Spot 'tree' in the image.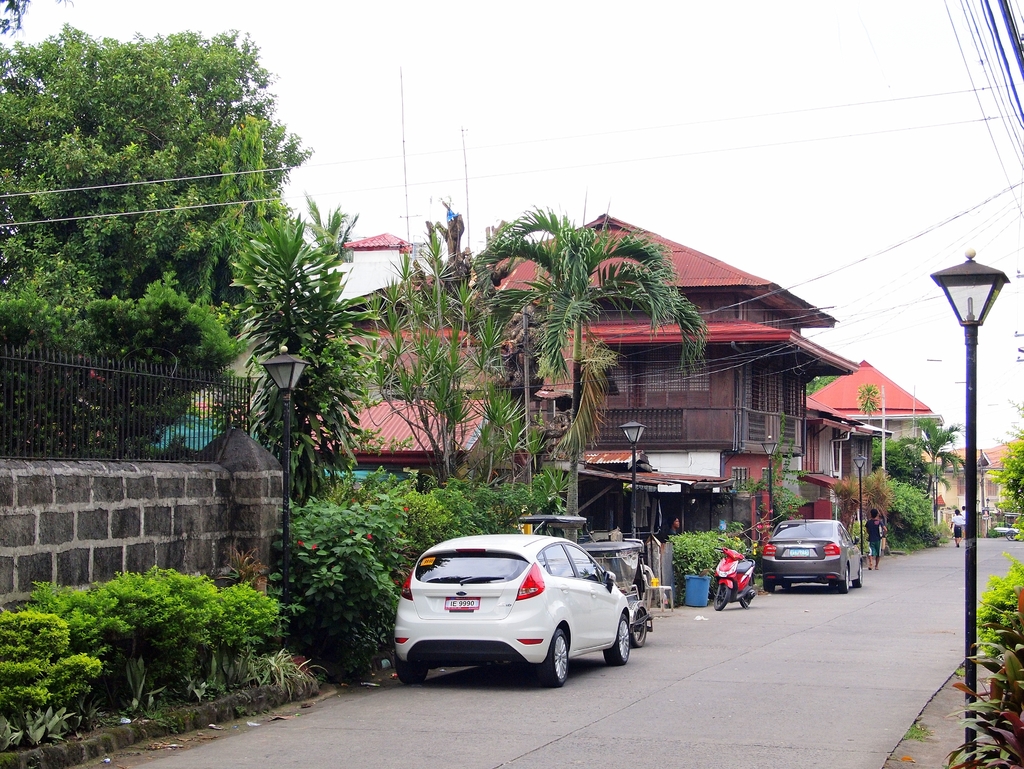
'tree' found at <bbox>339, 185, 492, 472</bbox>.
